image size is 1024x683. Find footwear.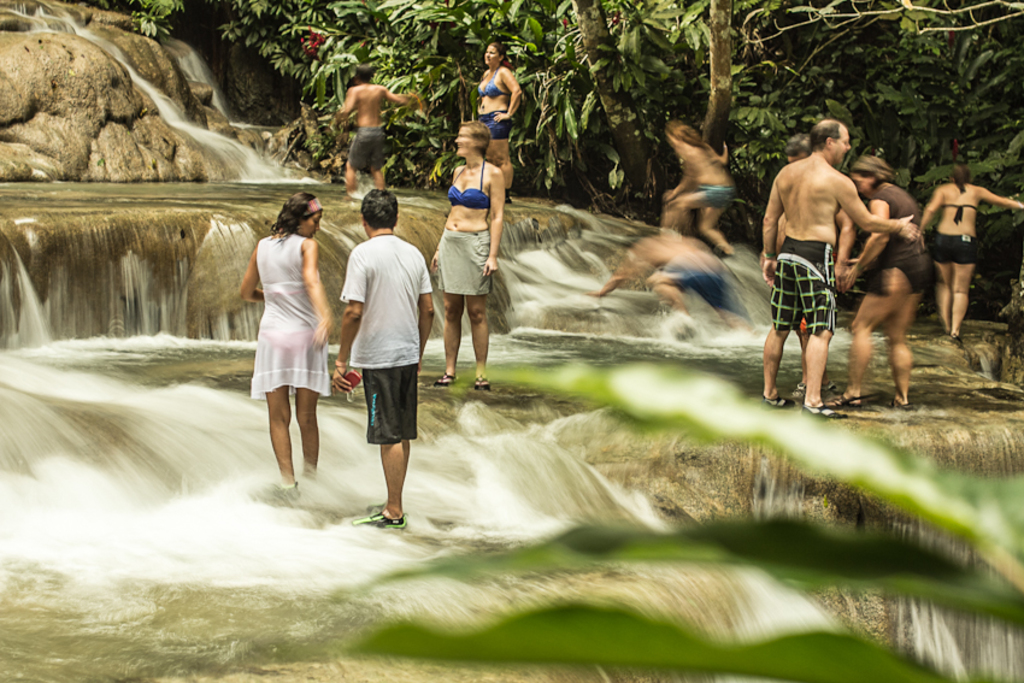
266,487,298,495.
